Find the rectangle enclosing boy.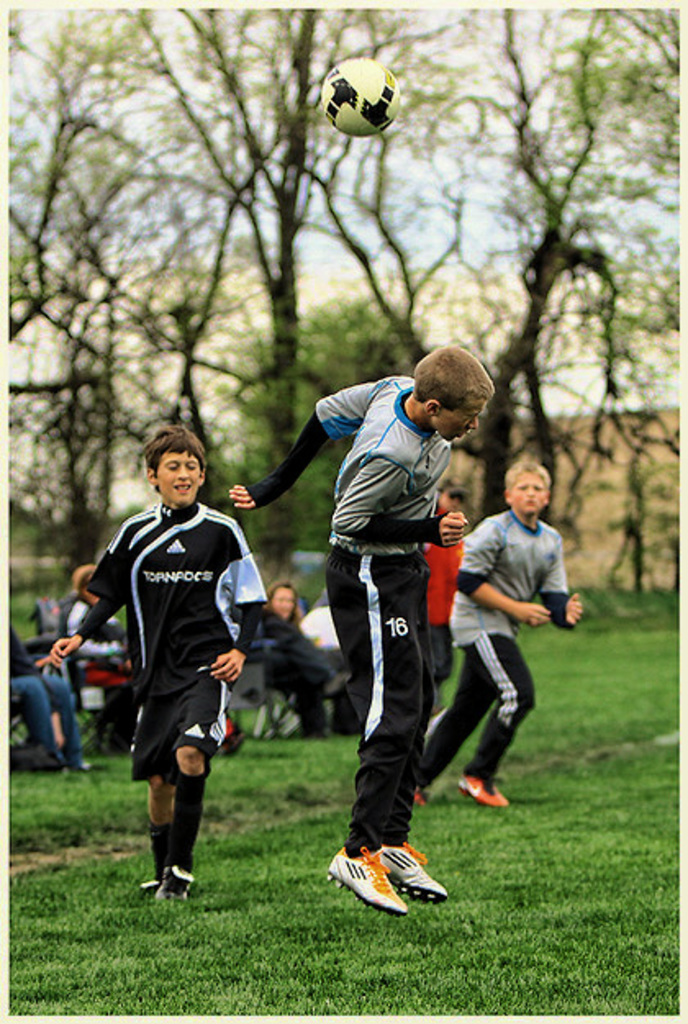
region(223, 342, 500, 921).
